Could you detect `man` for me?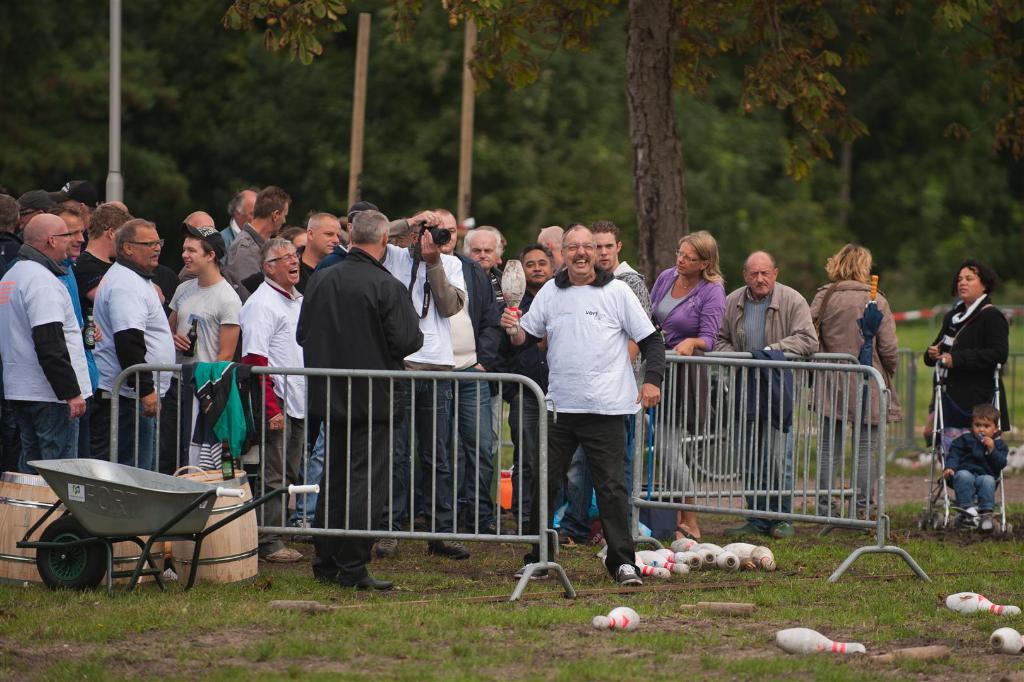
Detection result: locate(531, 222, 666, 589).
